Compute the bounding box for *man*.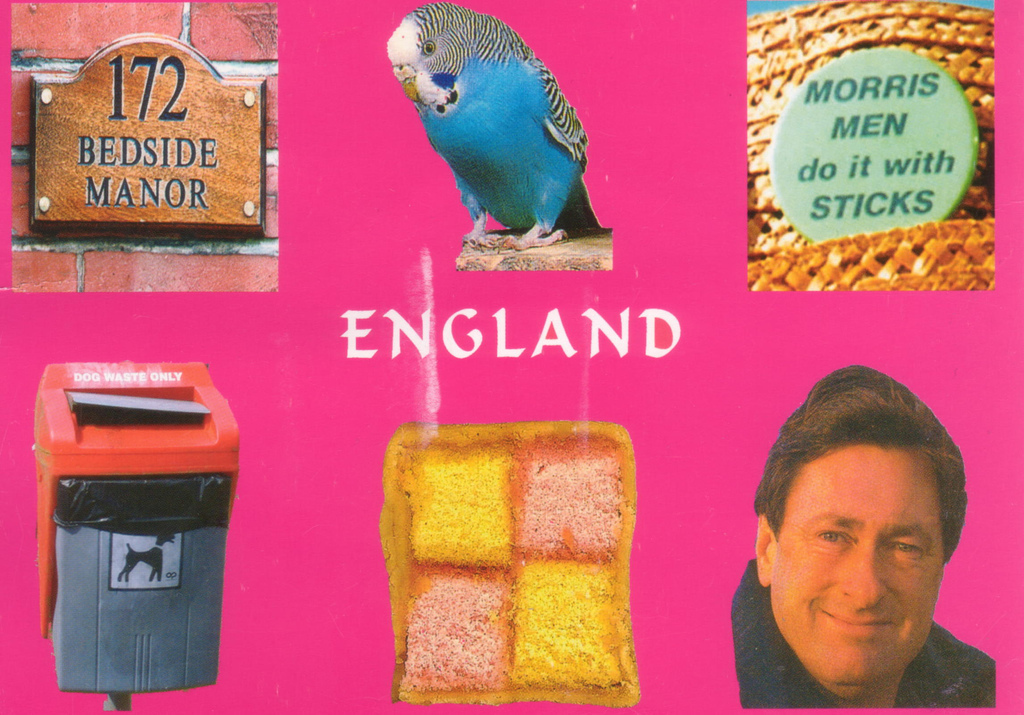
691/385/1019/714.
